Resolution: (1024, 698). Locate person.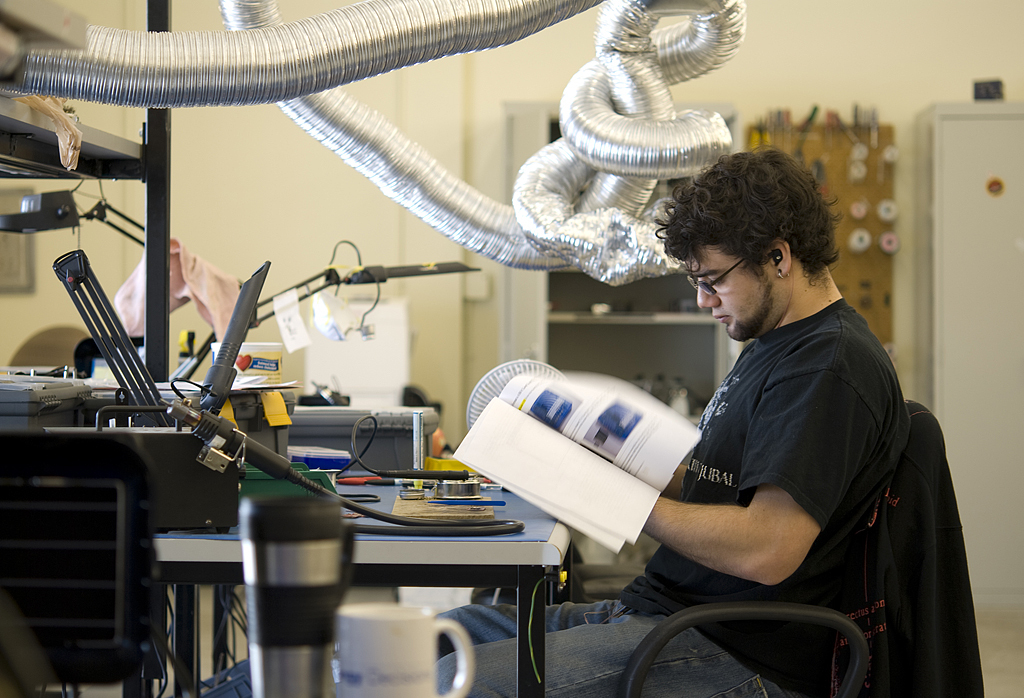
left=428, top=149, right=907, bottom=696.
